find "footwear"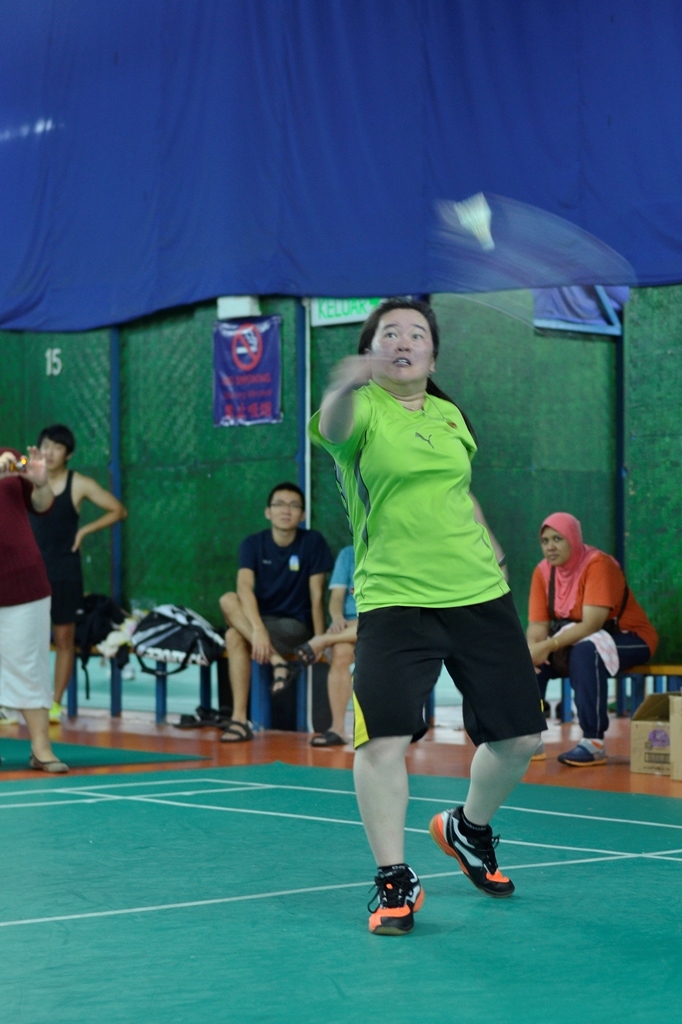
<bbox>32, 753, 73, 776</bbox>
